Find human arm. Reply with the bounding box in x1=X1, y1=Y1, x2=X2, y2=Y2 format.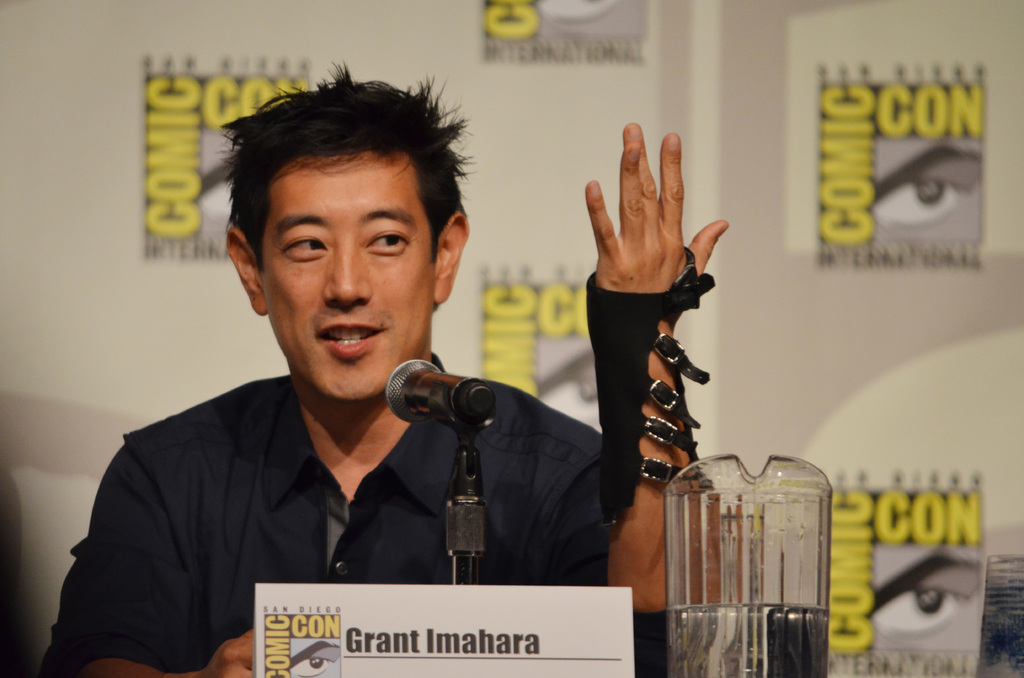
x1=533, y1=127, x2=726, y2=610.
